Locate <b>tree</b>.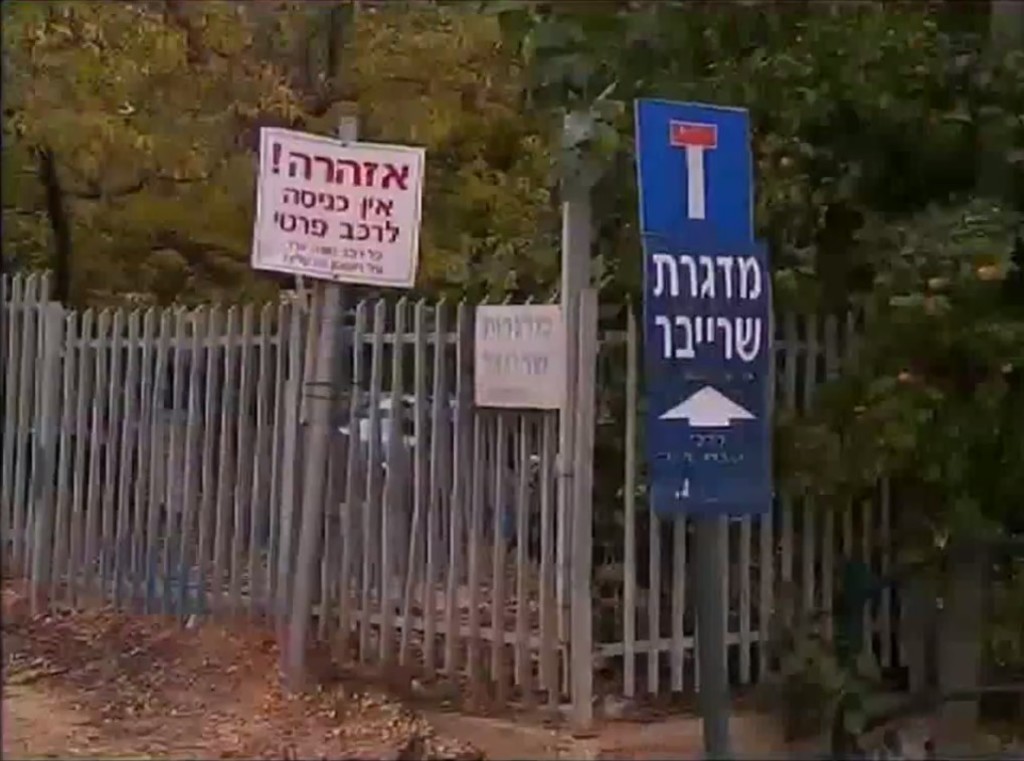
Bounding box: [x1=504, y1=0, x2=1023, y2=760].
